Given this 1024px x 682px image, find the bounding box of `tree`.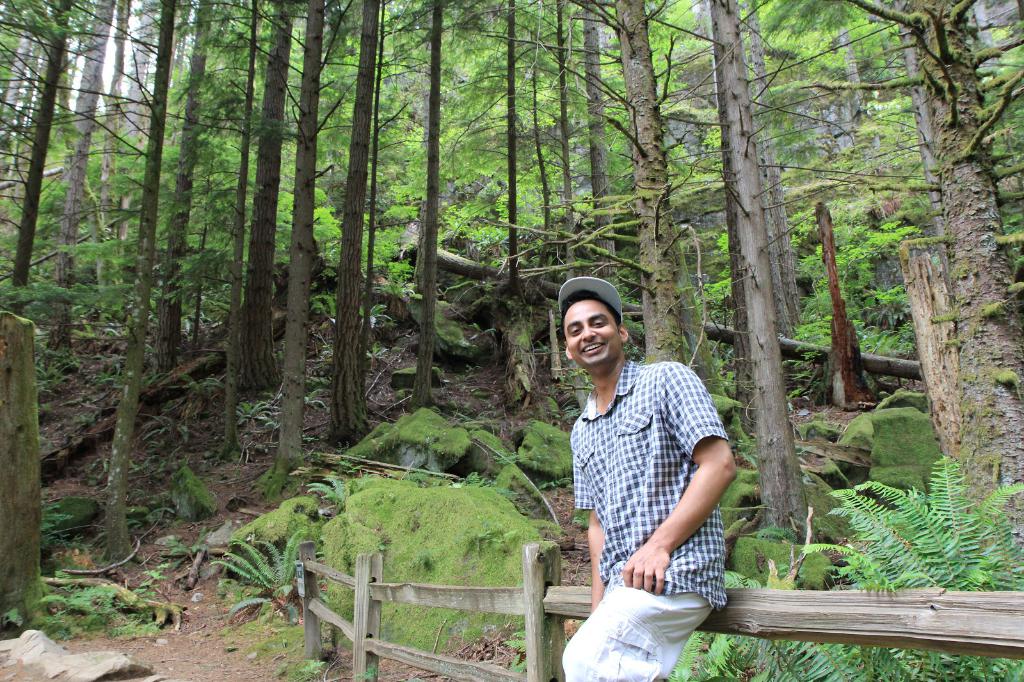
select_region(700, 454, 1021, 681).
